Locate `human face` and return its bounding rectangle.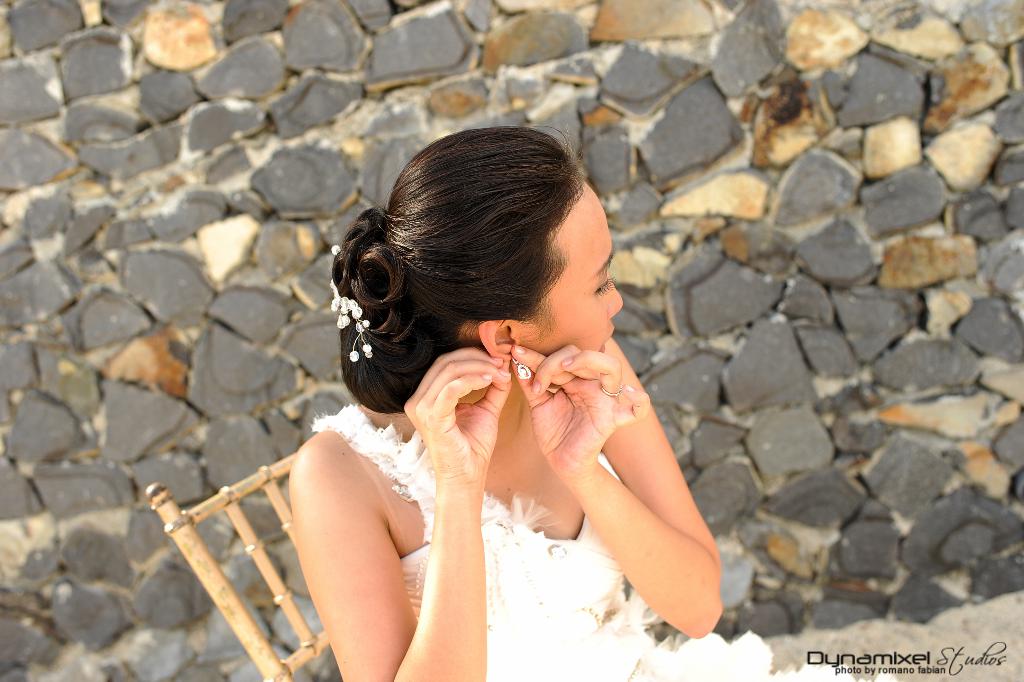
<box>543,189,624,353</box>.
